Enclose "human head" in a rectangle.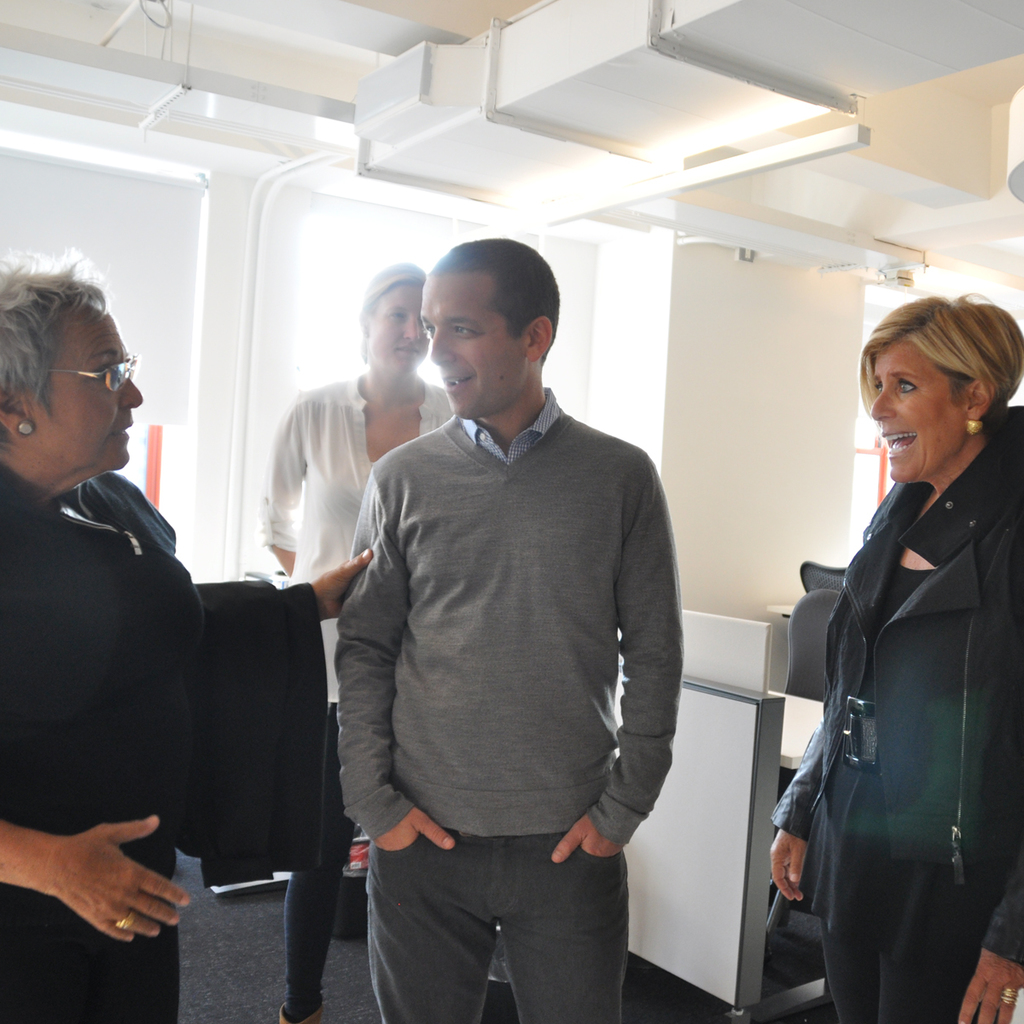
{"left": 358, "top": 258, "right": 425, "bottom": 380}.
